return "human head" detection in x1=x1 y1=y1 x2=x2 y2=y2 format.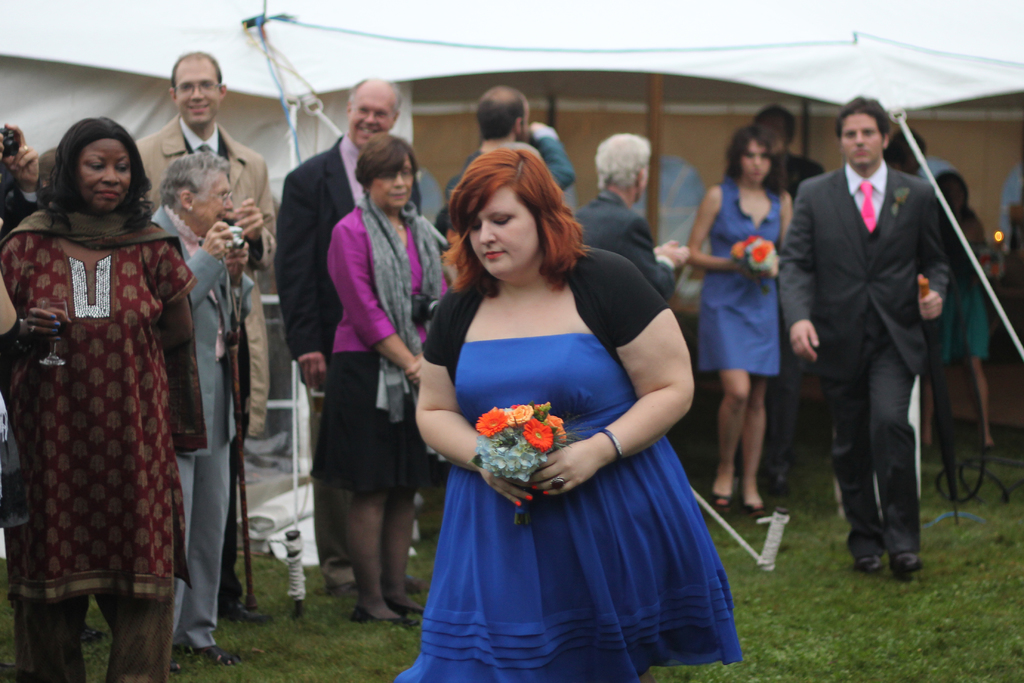
x1=44 y1=118 x2=131 y2=205.
